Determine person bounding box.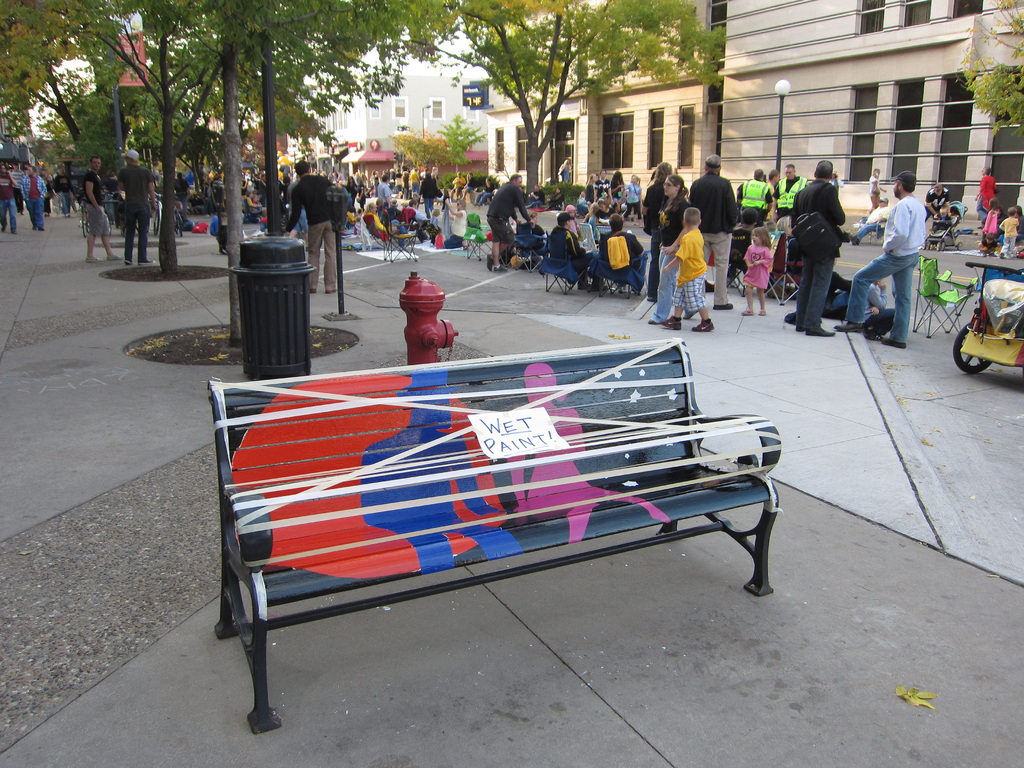
Determined: 210 173 228 206.
